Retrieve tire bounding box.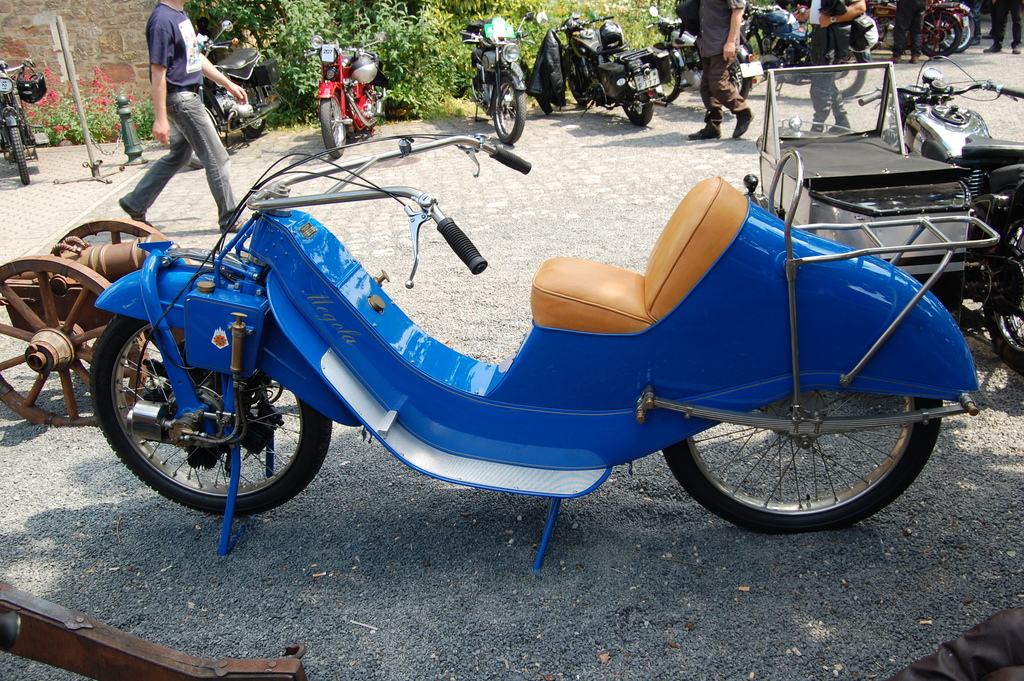
Bounding box: 657:44:683:101.
